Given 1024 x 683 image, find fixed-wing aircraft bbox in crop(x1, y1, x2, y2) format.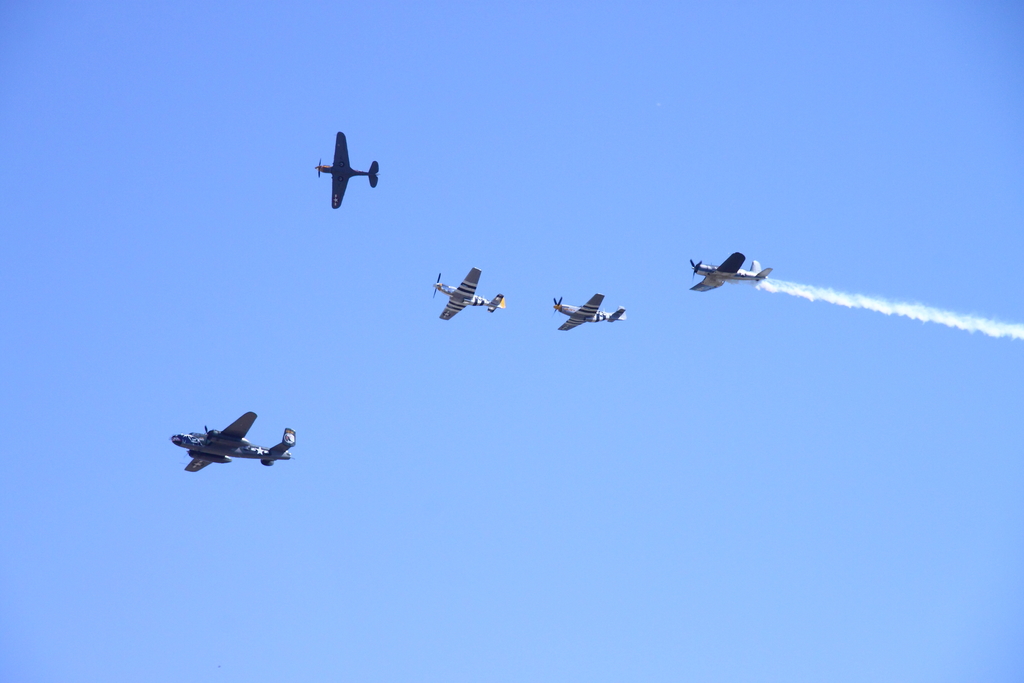
crop(430, 267, 509, 324).
